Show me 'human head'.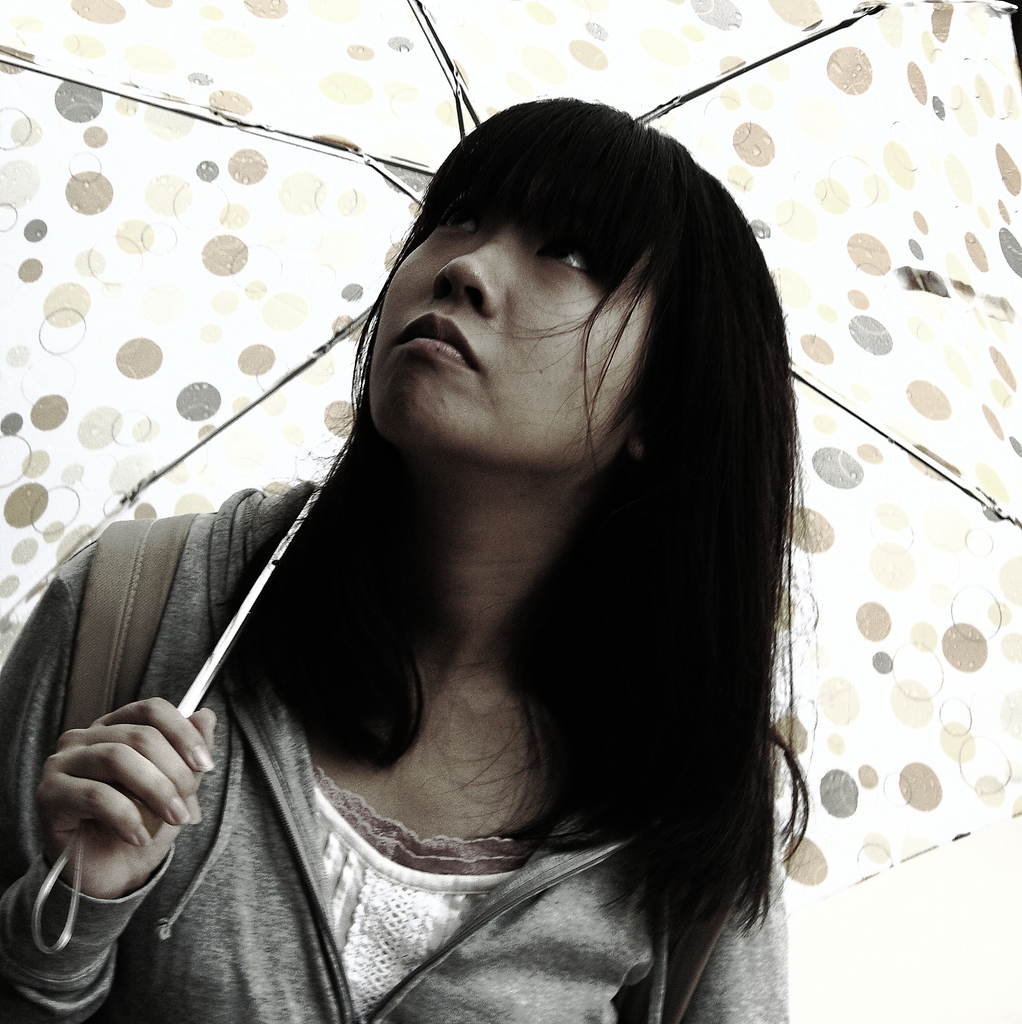
'human head' is here: pyautogui.locateOnScreen(350, 122, 717, 458).
